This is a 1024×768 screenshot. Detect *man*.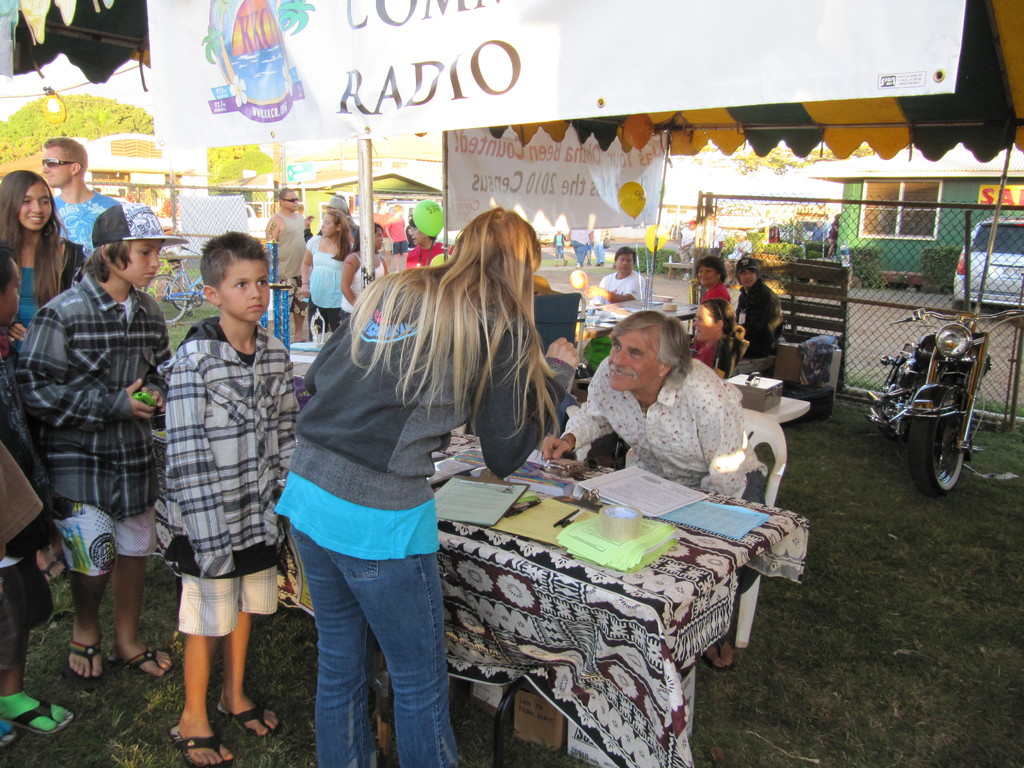
l=589, t=228, r=608, b=269.
